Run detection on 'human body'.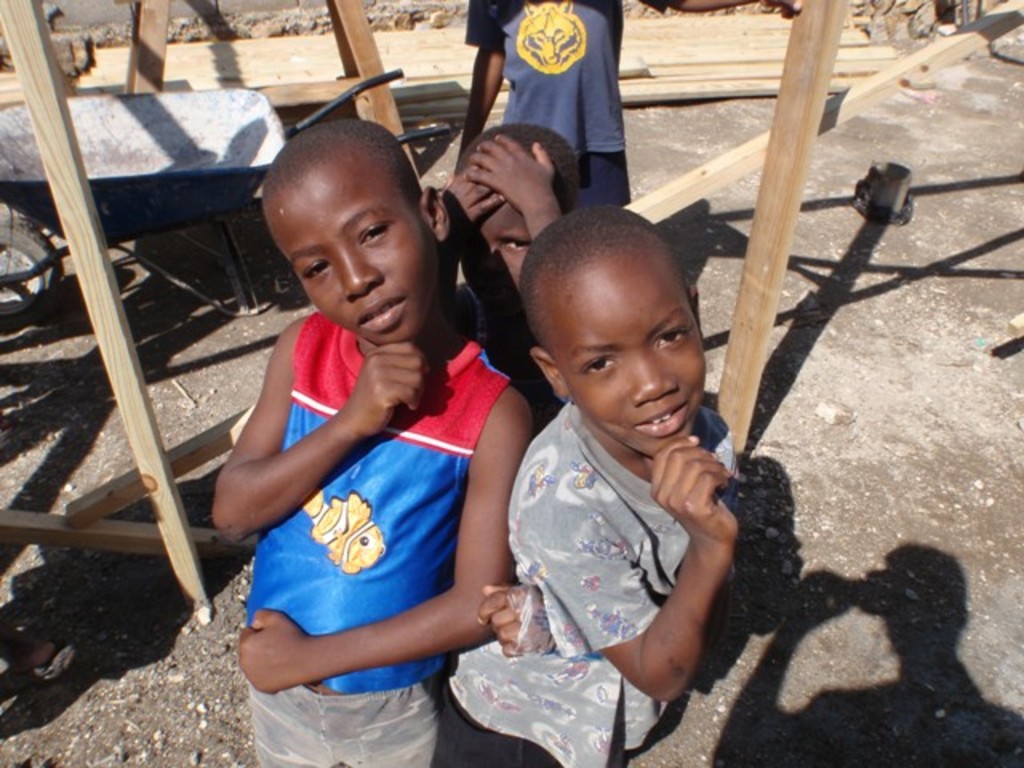
Result: Rect(442, 0, 795, 221).
